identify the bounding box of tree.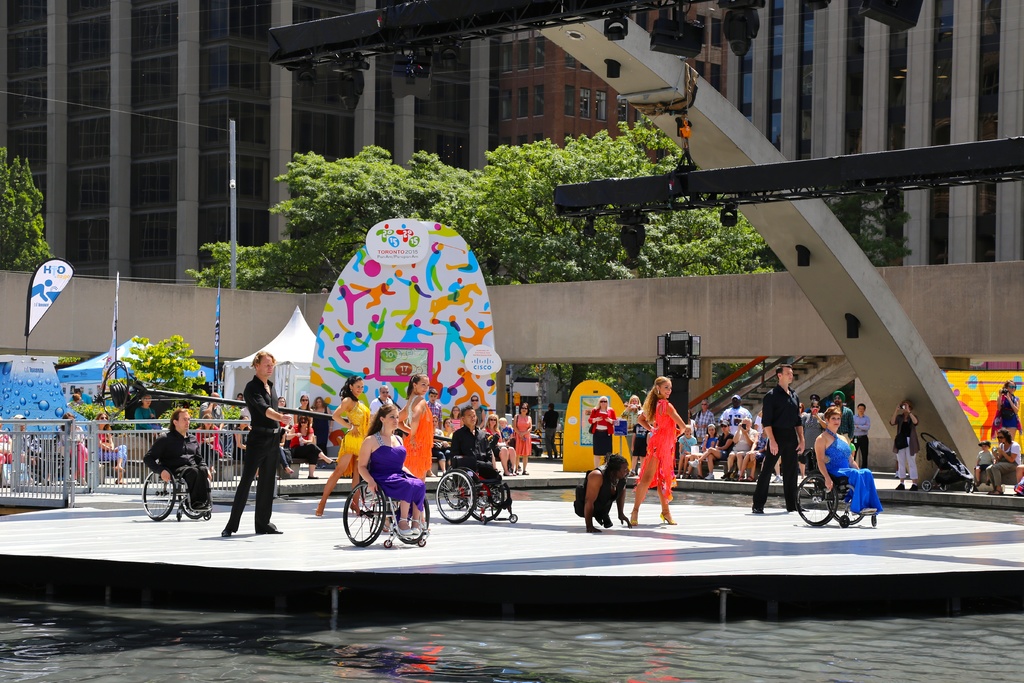
region(0, 154, 47, 264).
